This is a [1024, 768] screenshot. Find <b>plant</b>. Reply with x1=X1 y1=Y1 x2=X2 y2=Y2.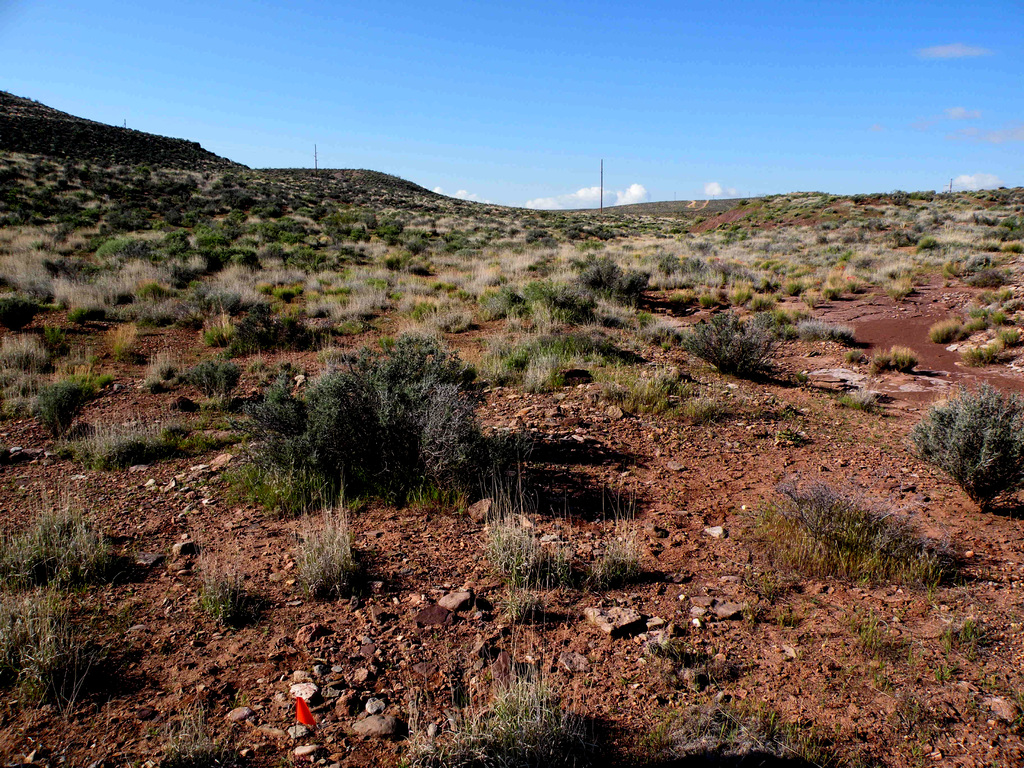
x1=577 y1=250 x2=650 y2=301.
